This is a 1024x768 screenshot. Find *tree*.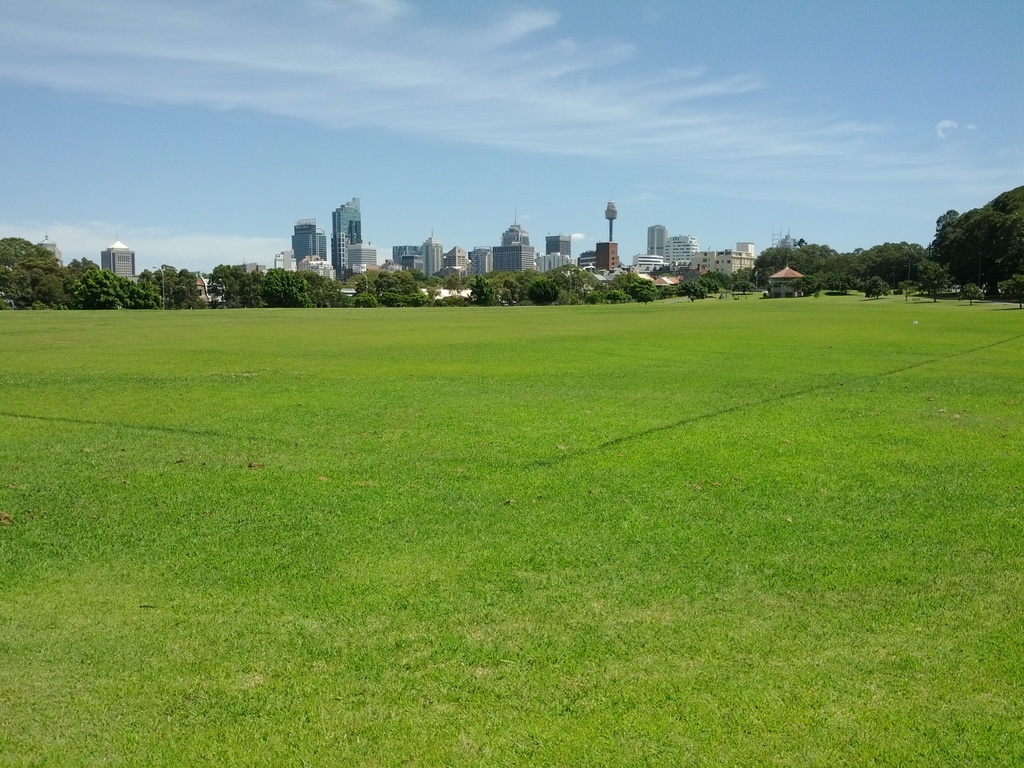
Bounding box: box=[929, 170, 1021, 292].
